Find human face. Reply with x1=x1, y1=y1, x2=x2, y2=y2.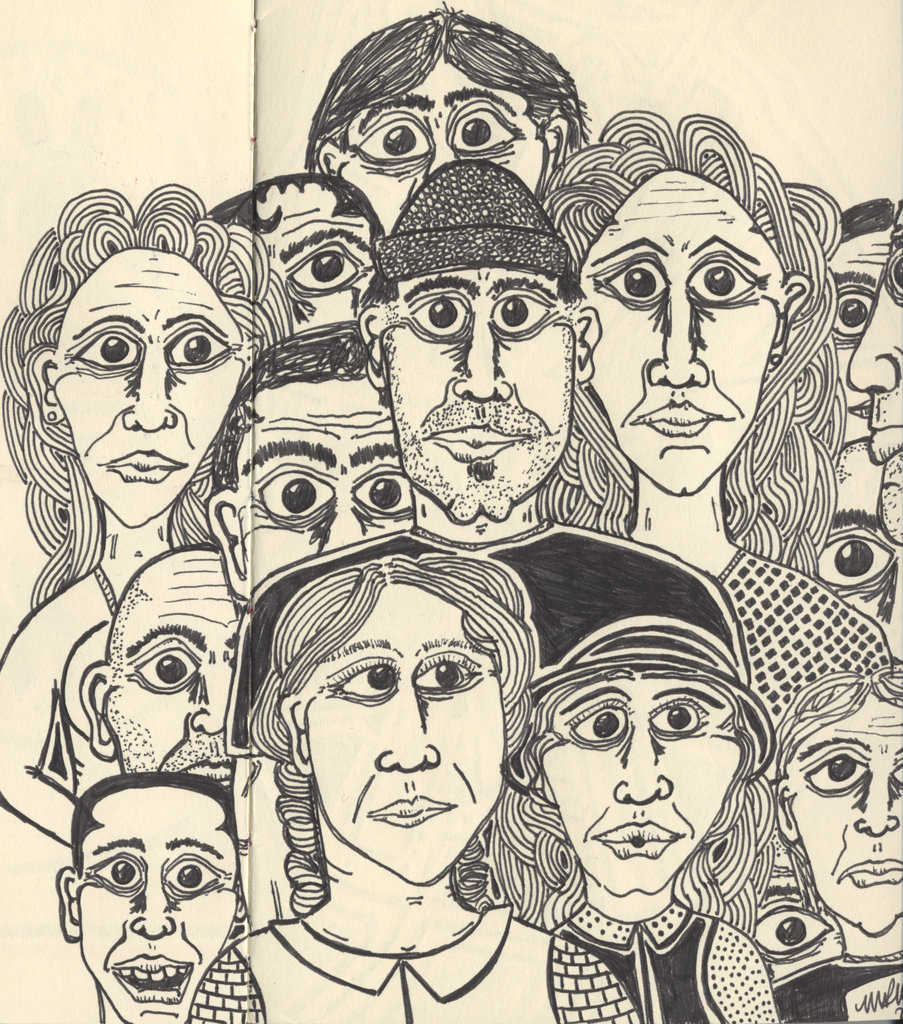
x1=248, y1=374, x2=411, y2=580.
